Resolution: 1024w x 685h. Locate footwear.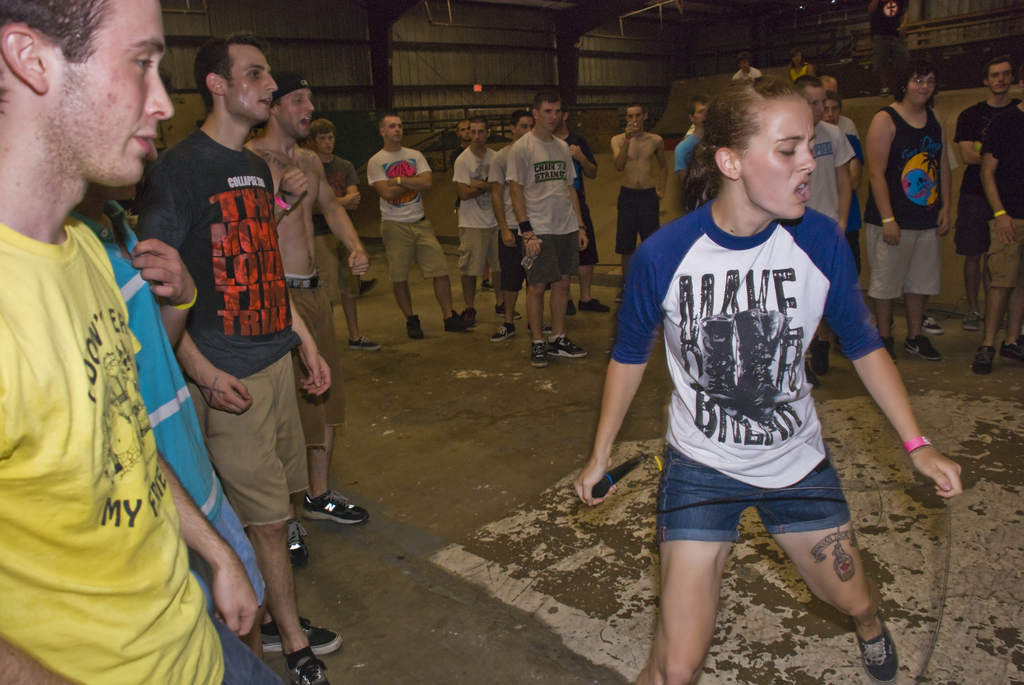
488, 283, 489, 295.
